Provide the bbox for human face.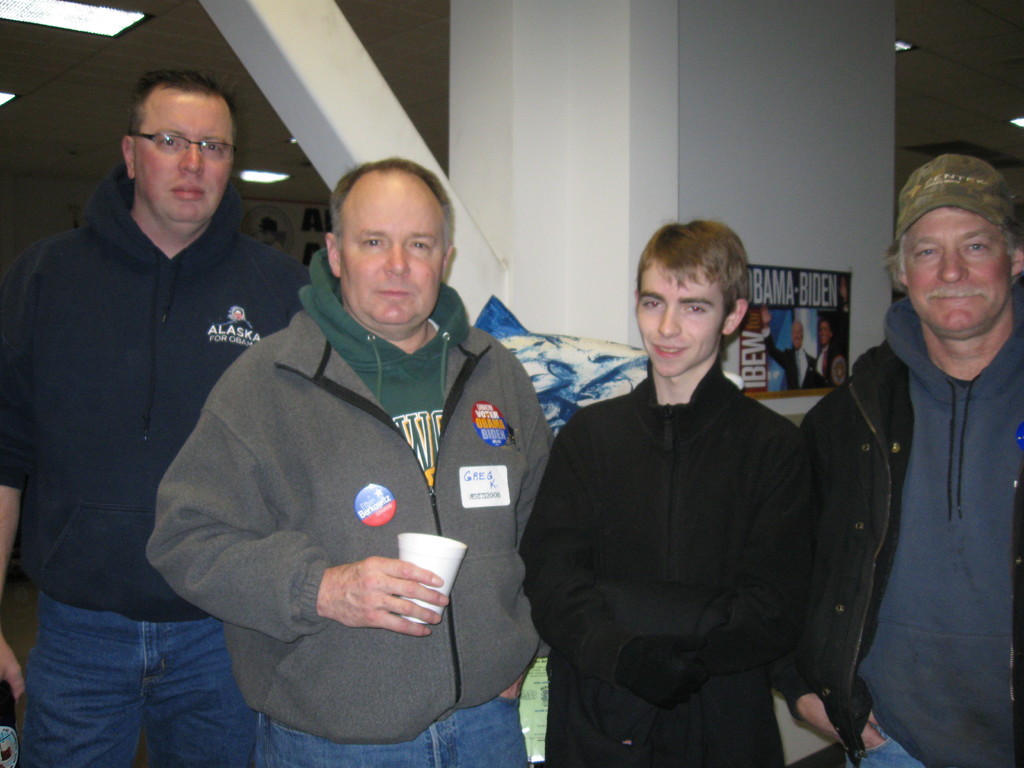
rect(134, 87, 239, 221).
